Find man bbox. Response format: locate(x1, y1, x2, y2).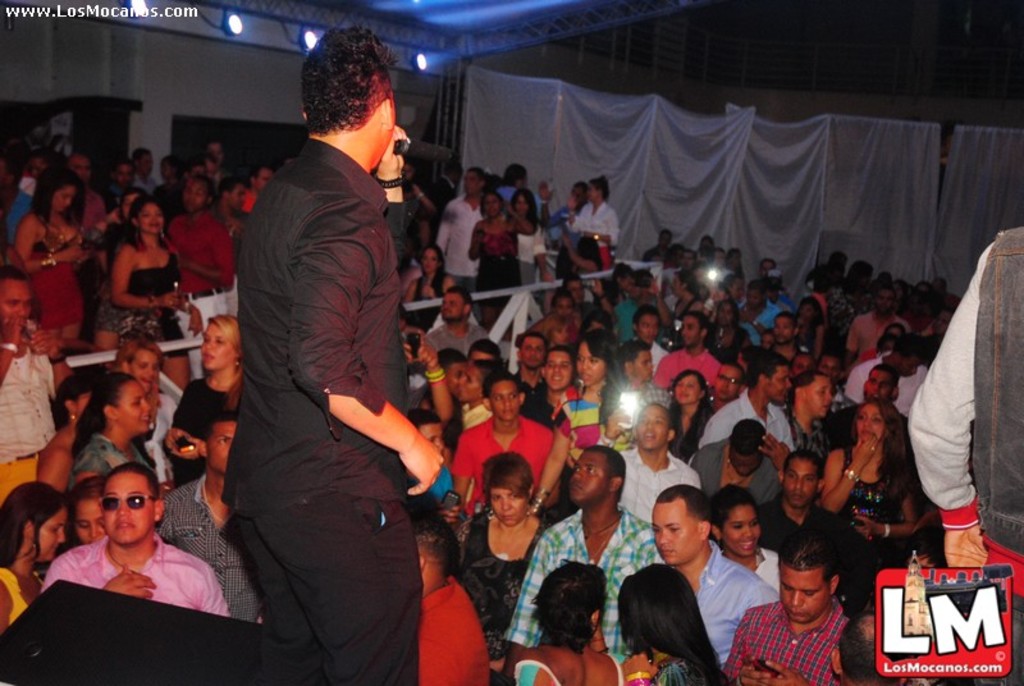
locate(148, 413, 264, 623).
